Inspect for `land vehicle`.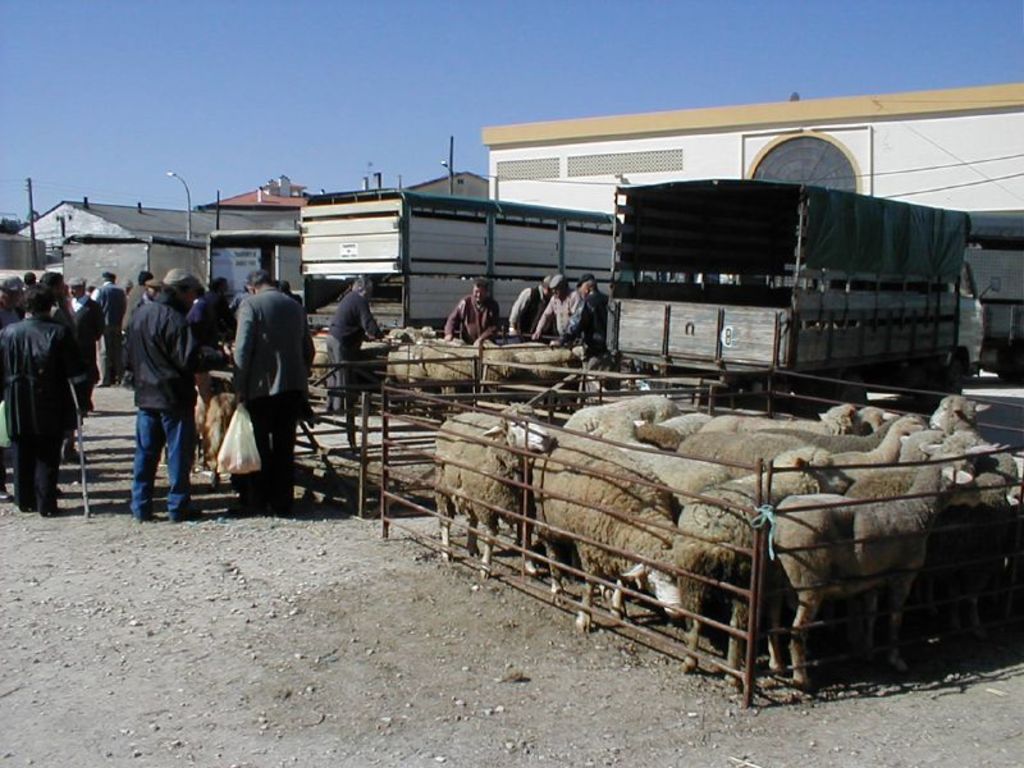
Inspection: box=[200, 228, 301, 317].
